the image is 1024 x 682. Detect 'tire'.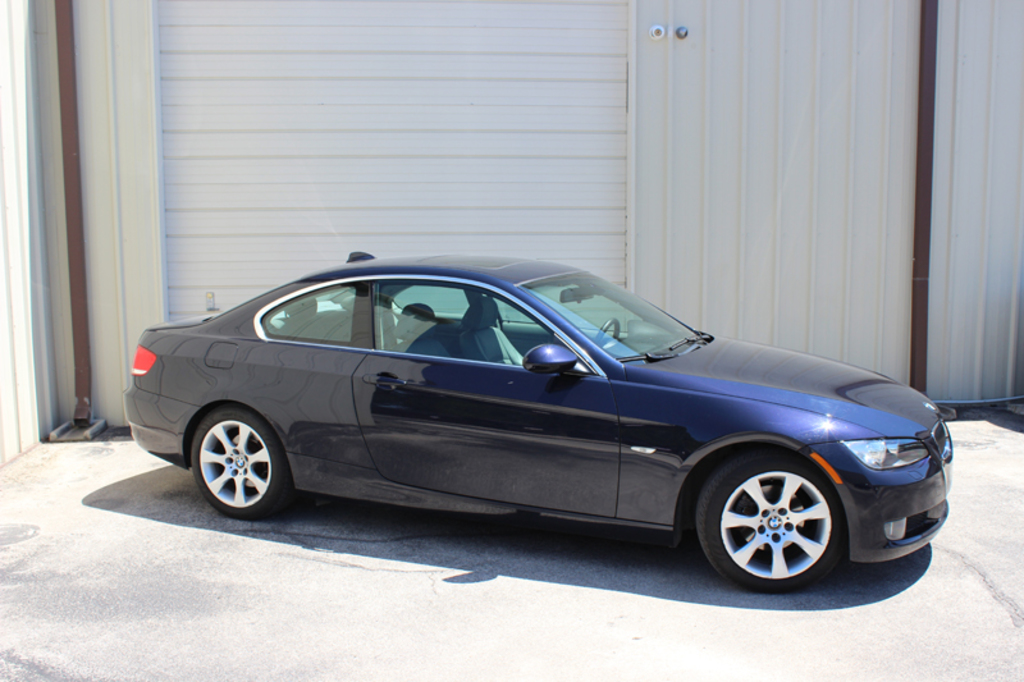
Detection: [192, 409, 292, 521].
